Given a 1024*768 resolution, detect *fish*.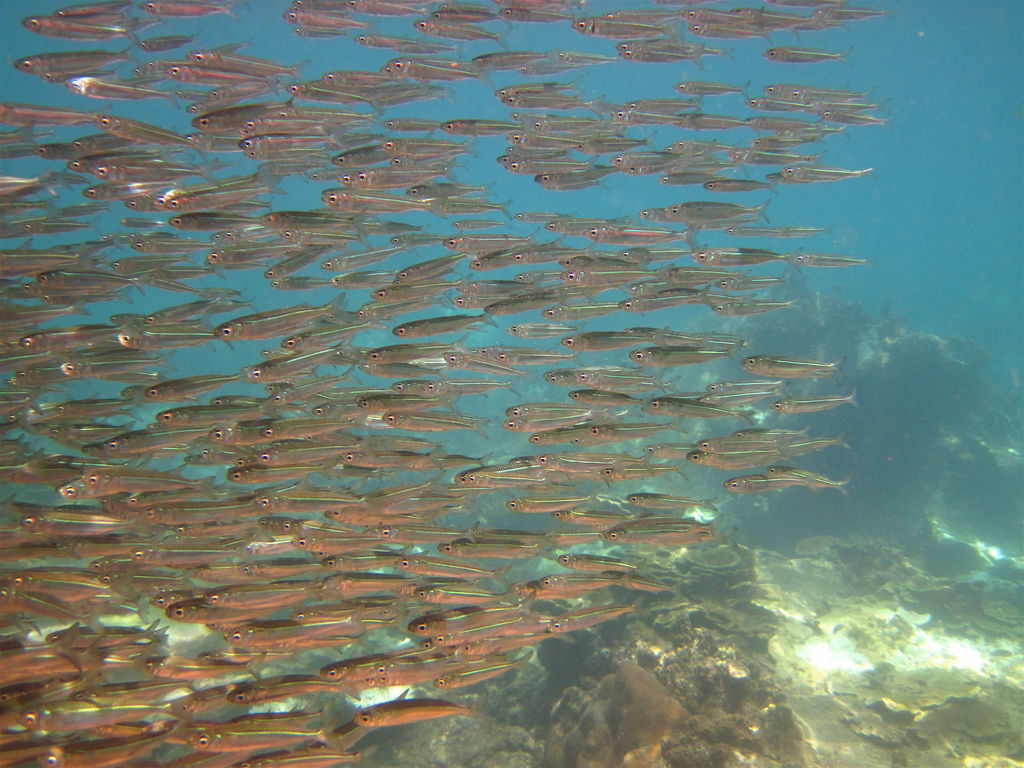
bbox=[810, 5, 880, 20].
